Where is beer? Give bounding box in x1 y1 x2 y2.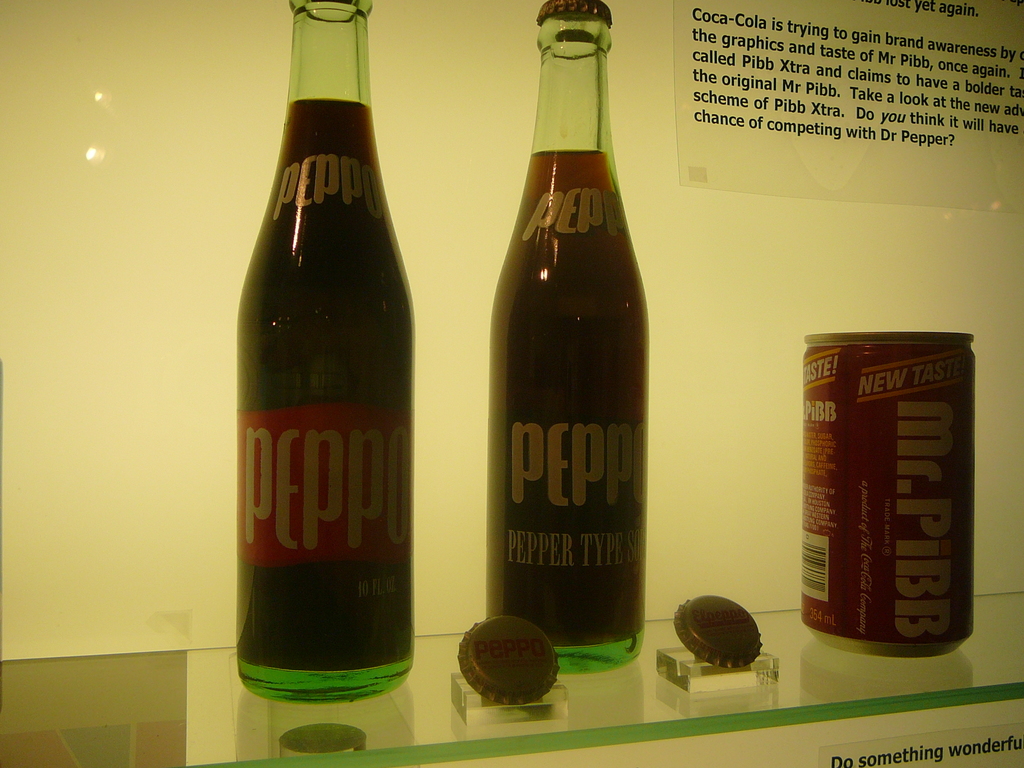
482 0 666 708.
